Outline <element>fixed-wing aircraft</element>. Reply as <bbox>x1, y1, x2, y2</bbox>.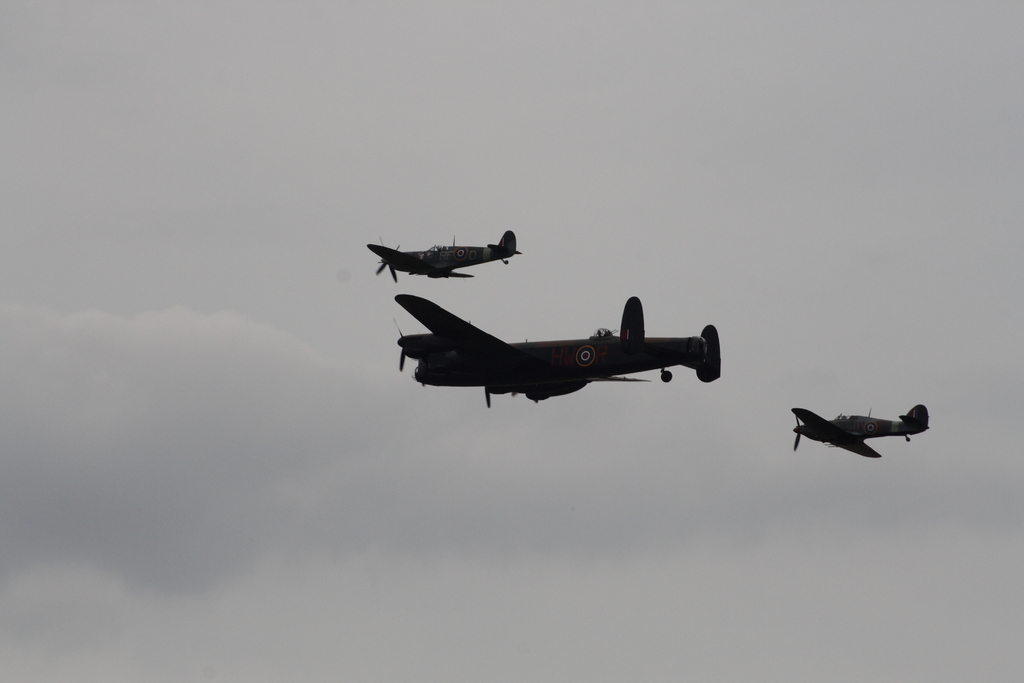
<bbox>359, 226, 529, 286</bbox>.
